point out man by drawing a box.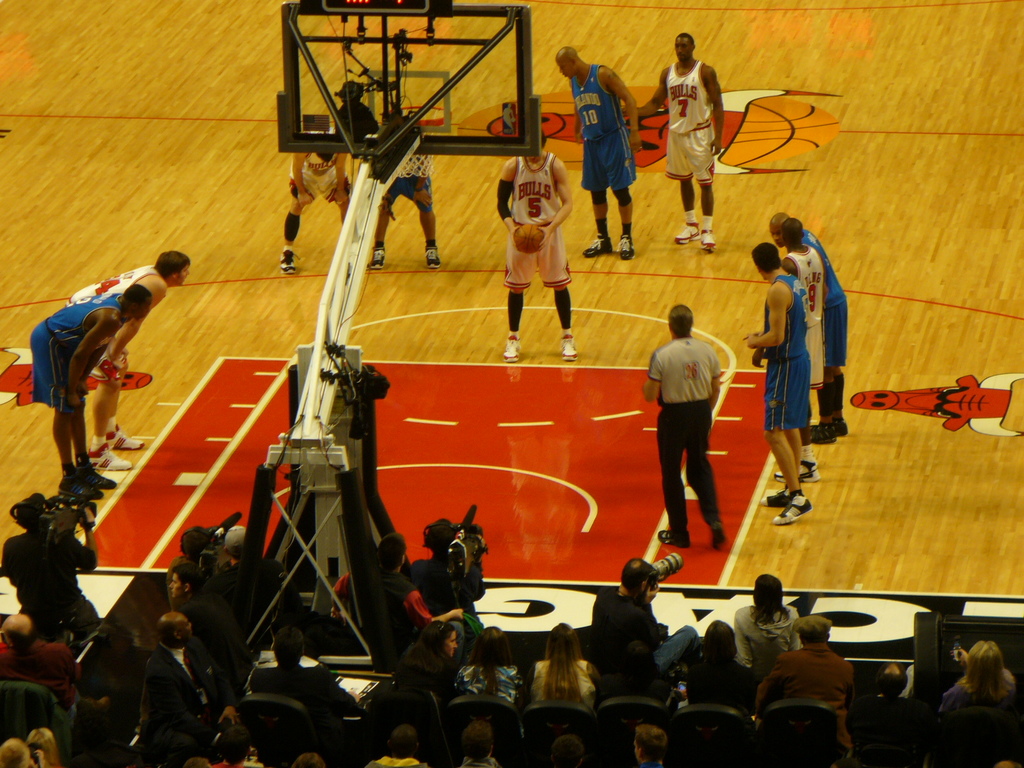
x1=495, y1=132, x2=582, y2=362.
